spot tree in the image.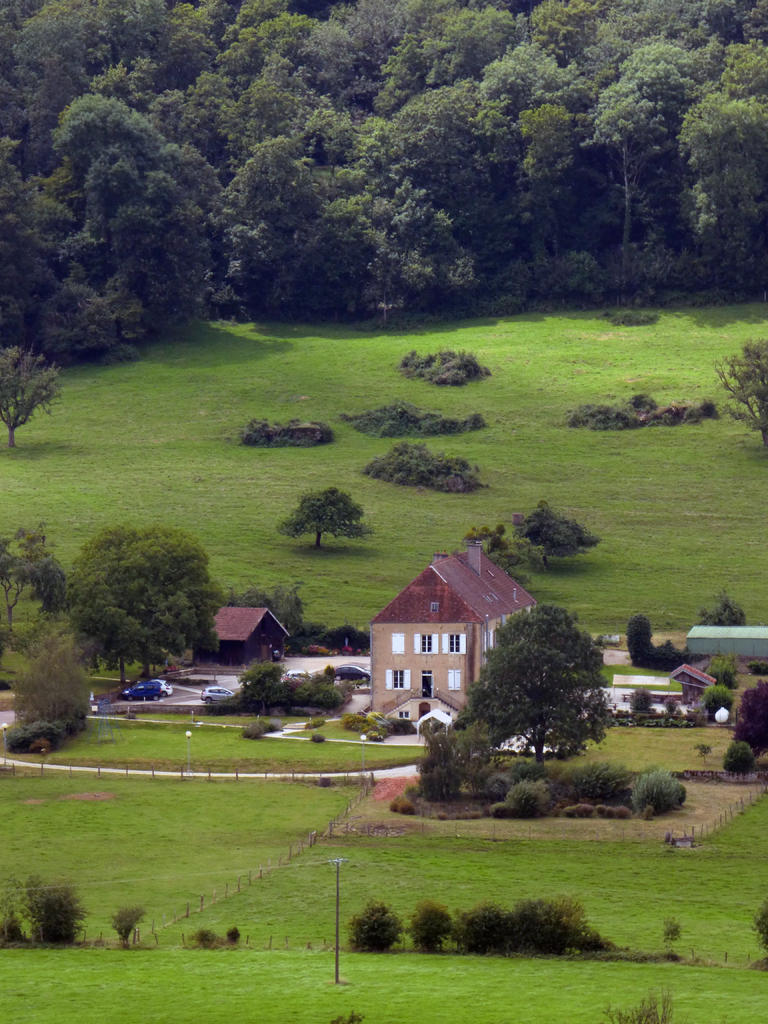
tree found at 61 517 224 675.
